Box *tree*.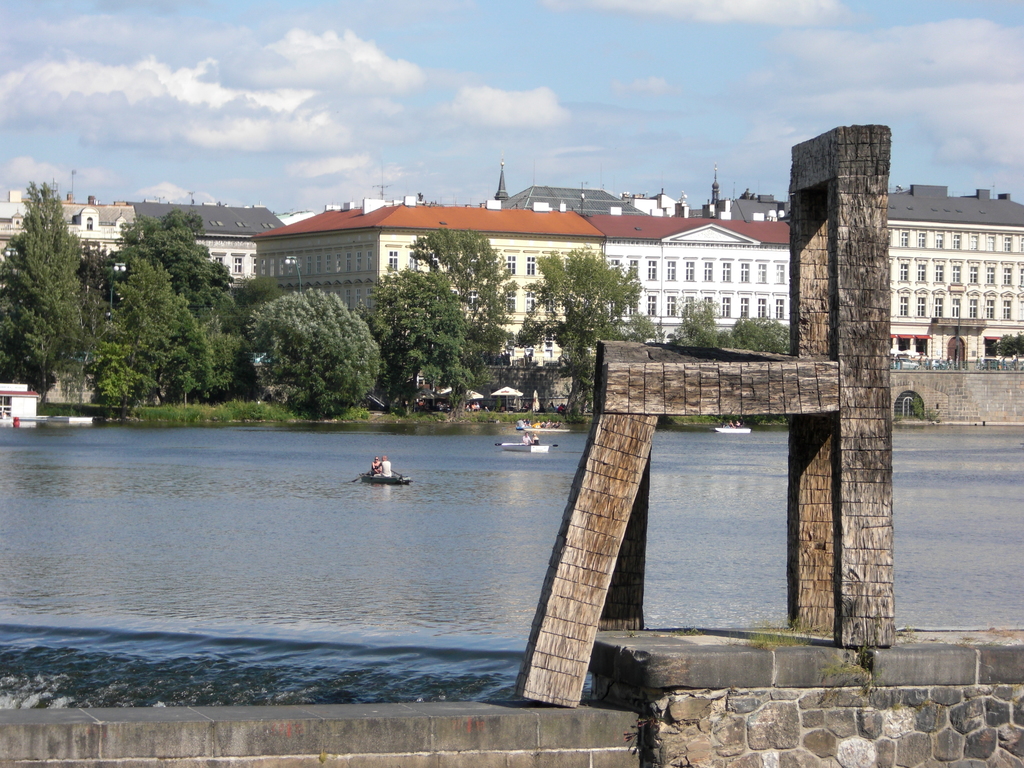
{"left": 733, "top": 316, "right": 792, "bottom": 356}.
